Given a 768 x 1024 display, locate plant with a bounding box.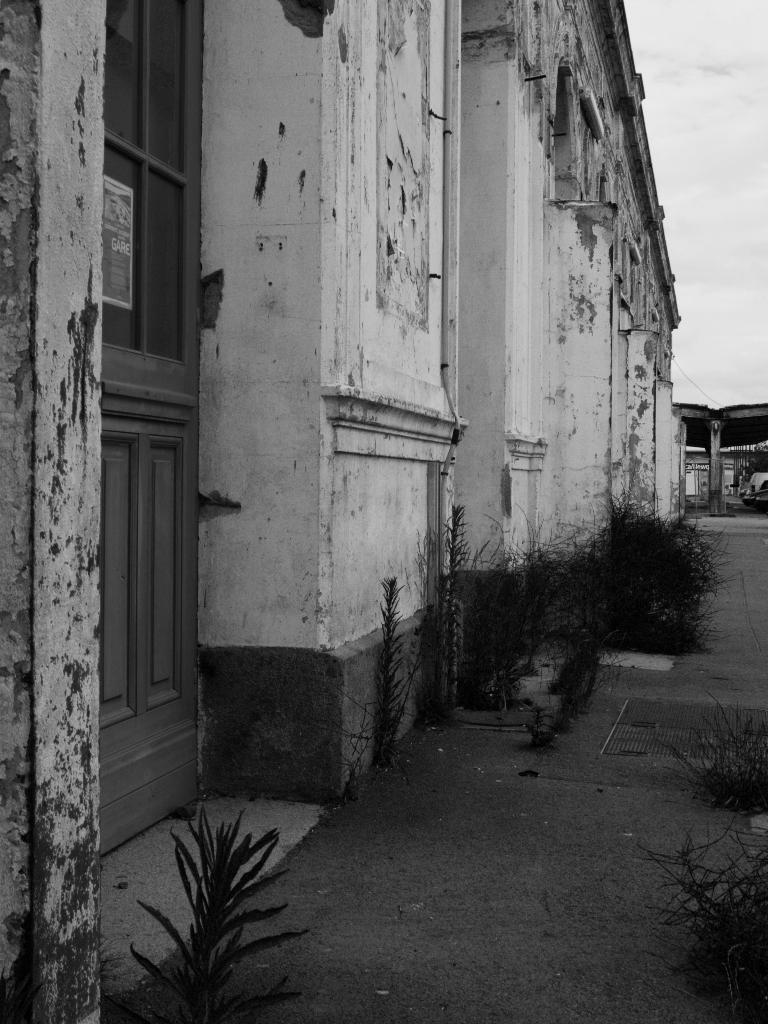
Located: rect(97, 919, 128, 1023).
